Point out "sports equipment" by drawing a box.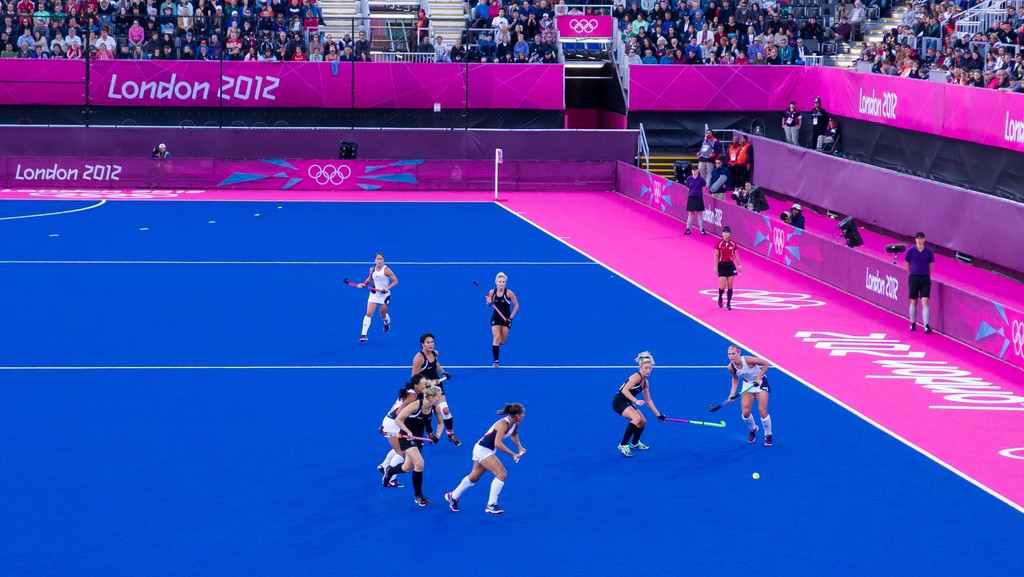
BBox(664, 419, 725, 427).
